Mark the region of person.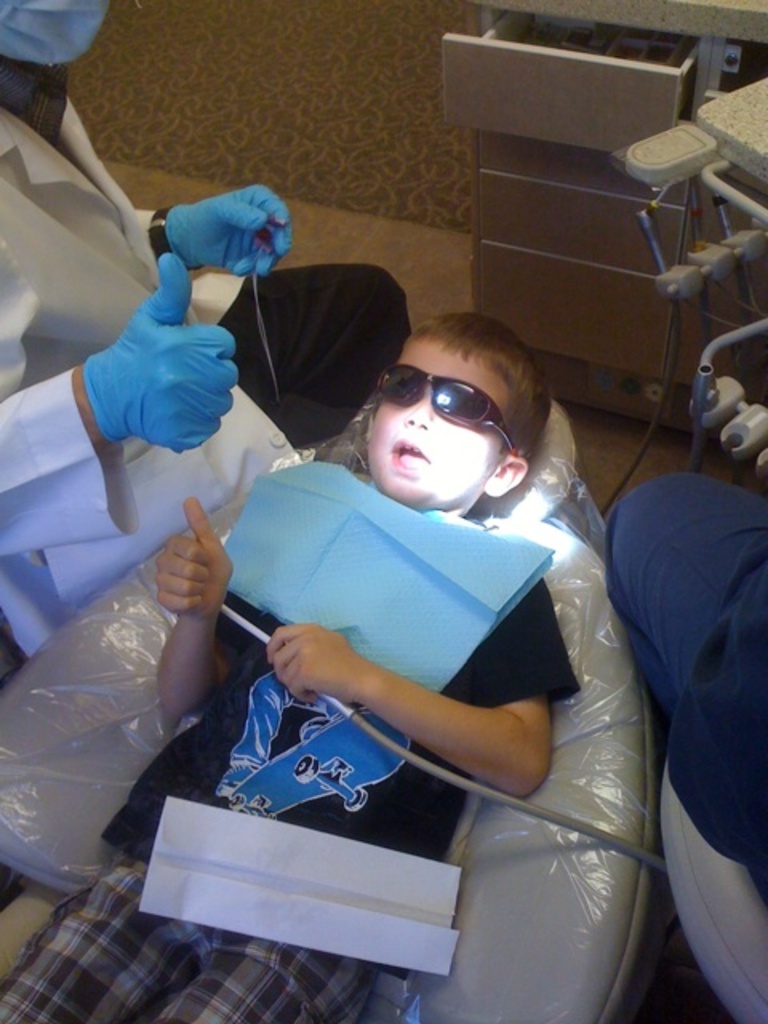
Region: 122 232 621 965.
